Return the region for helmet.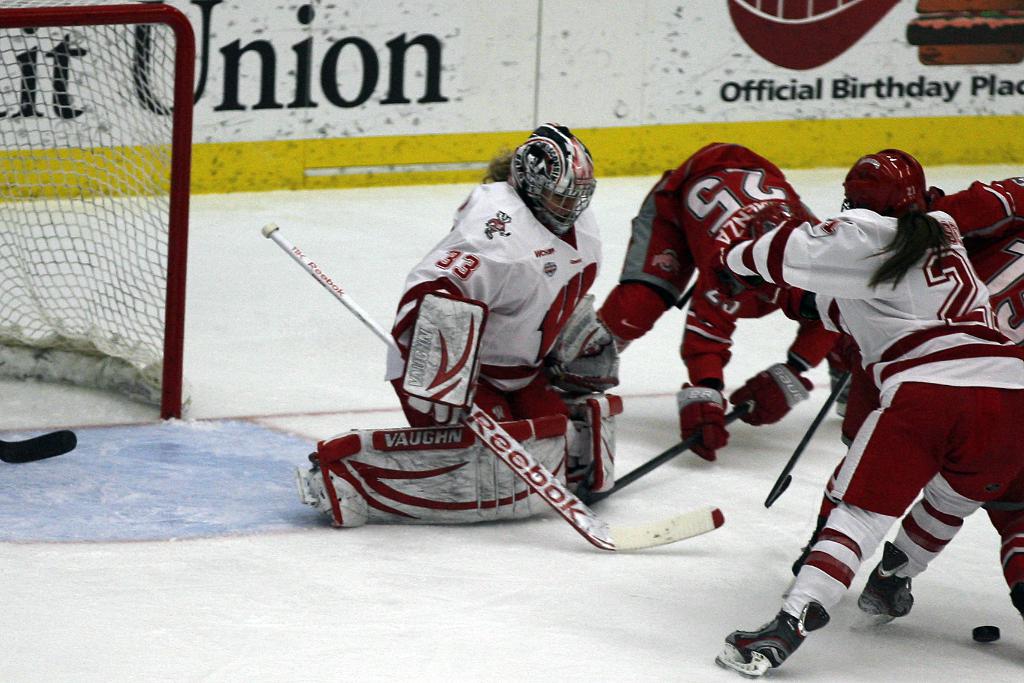
locate(842, 149, 933, 220).
